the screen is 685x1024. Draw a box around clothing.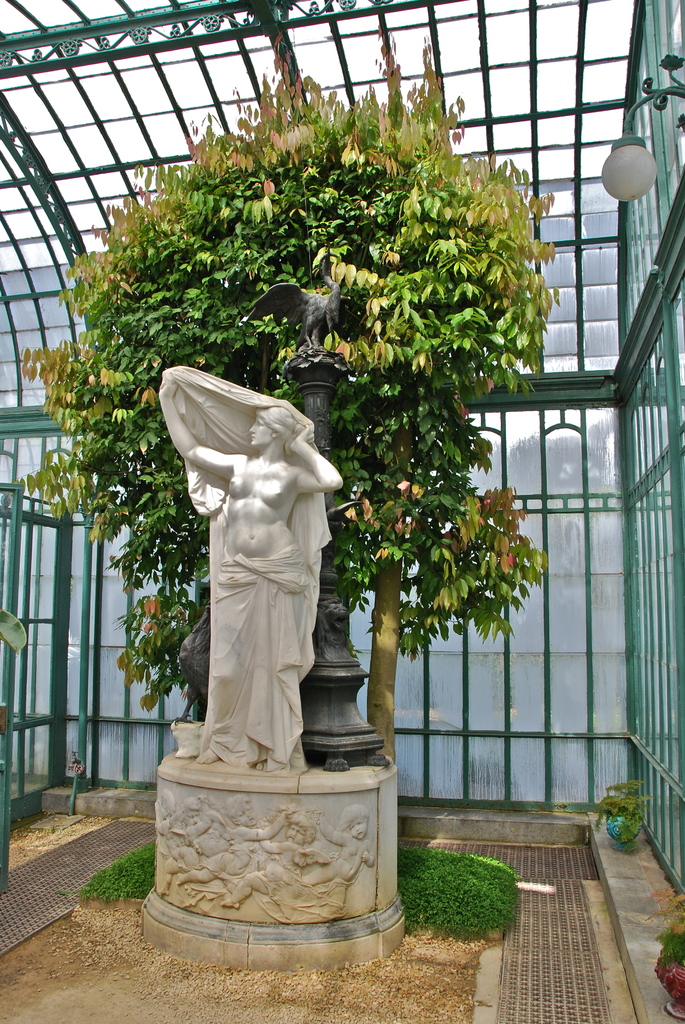
159,371,344,770.
